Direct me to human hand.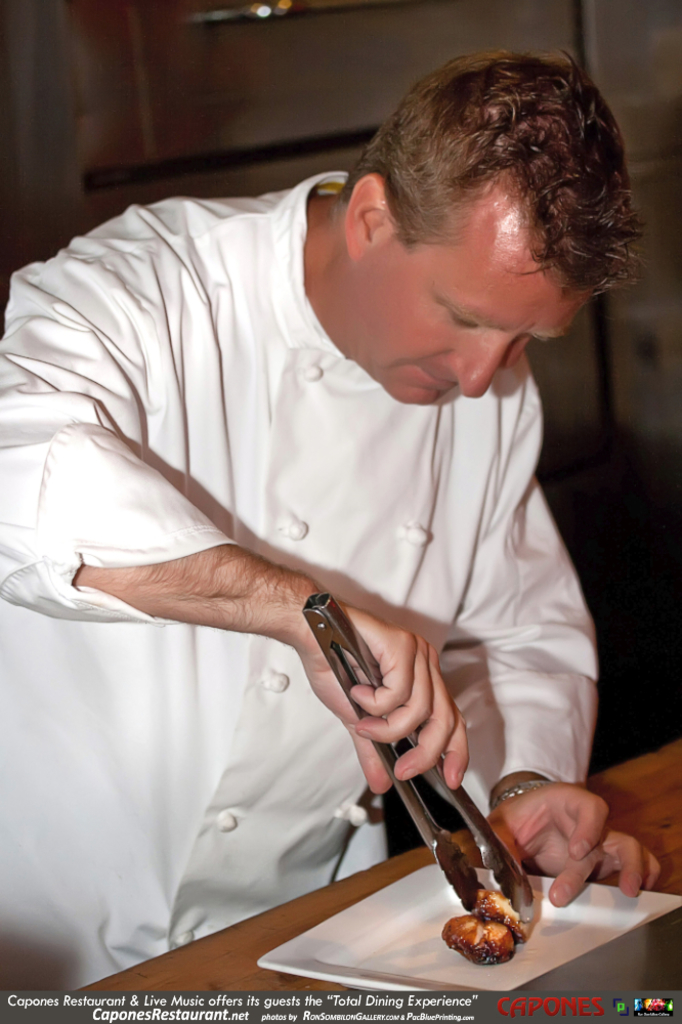
Direction: (486, 781, 663, 908).
